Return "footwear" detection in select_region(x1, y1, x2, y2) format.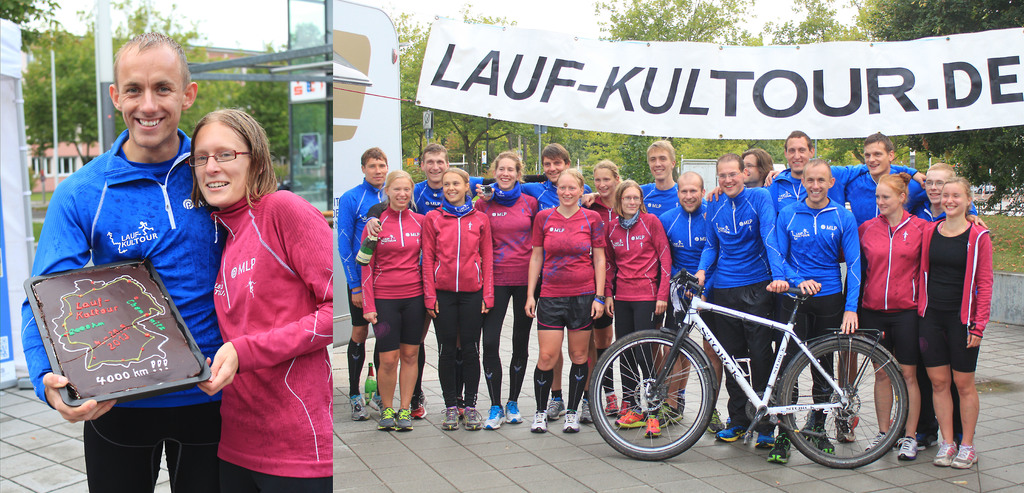
select_region(616, 399, 628, 412).
